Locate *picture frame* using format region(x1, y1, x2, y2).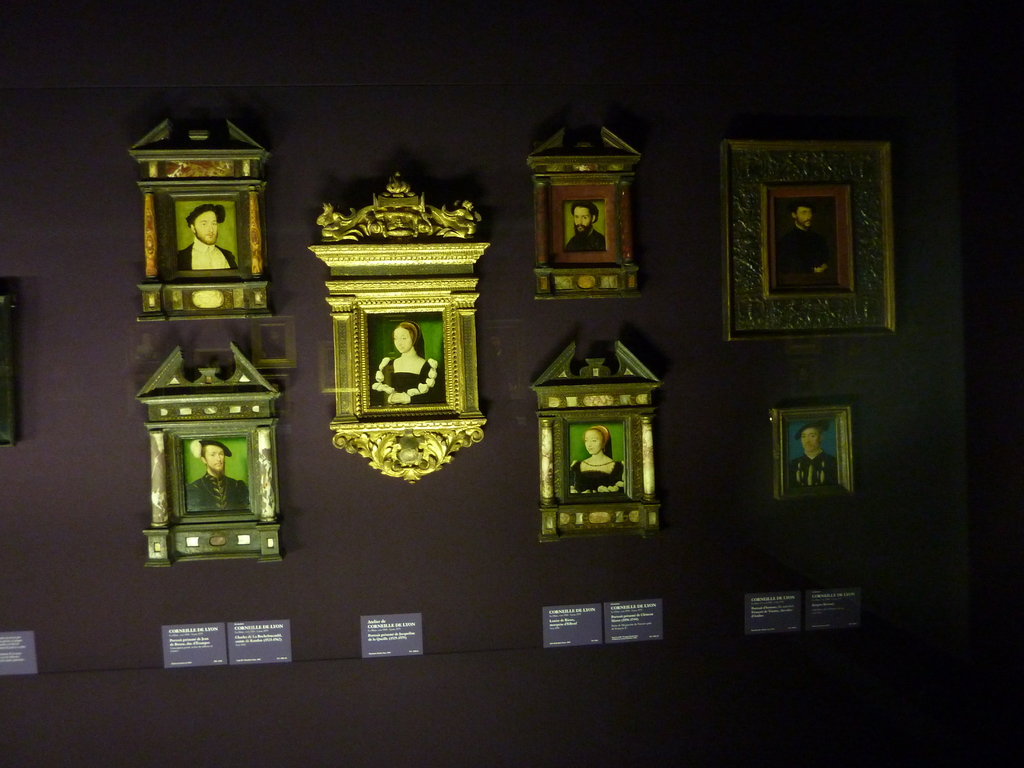
region(526, 118, 639, 301).
